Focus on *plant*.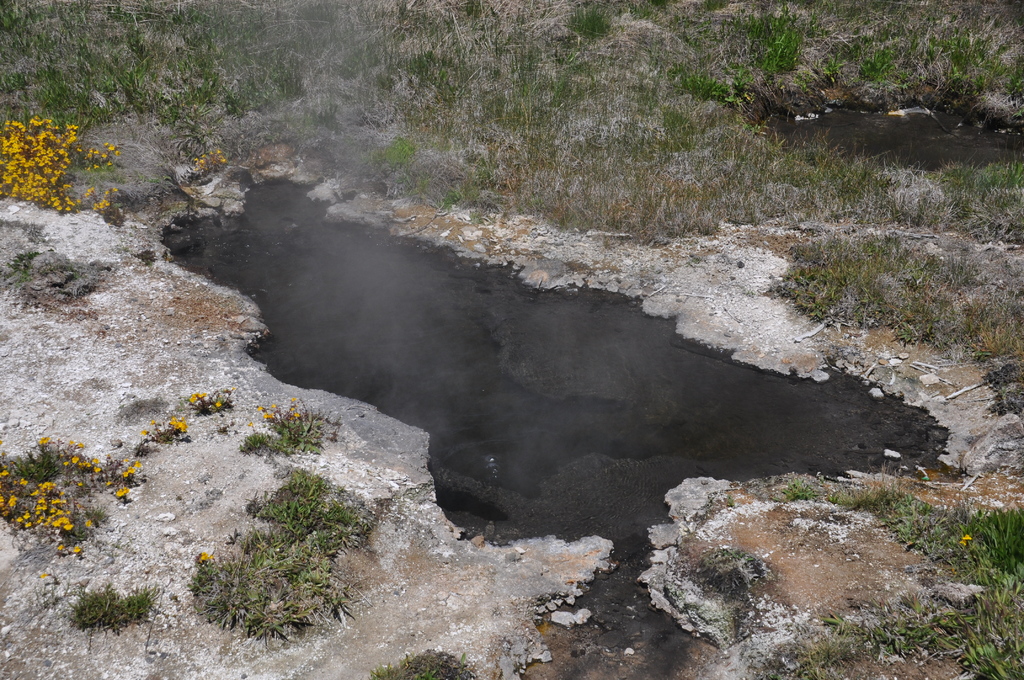
Focused at <box>3,0,1023,360</box>.
